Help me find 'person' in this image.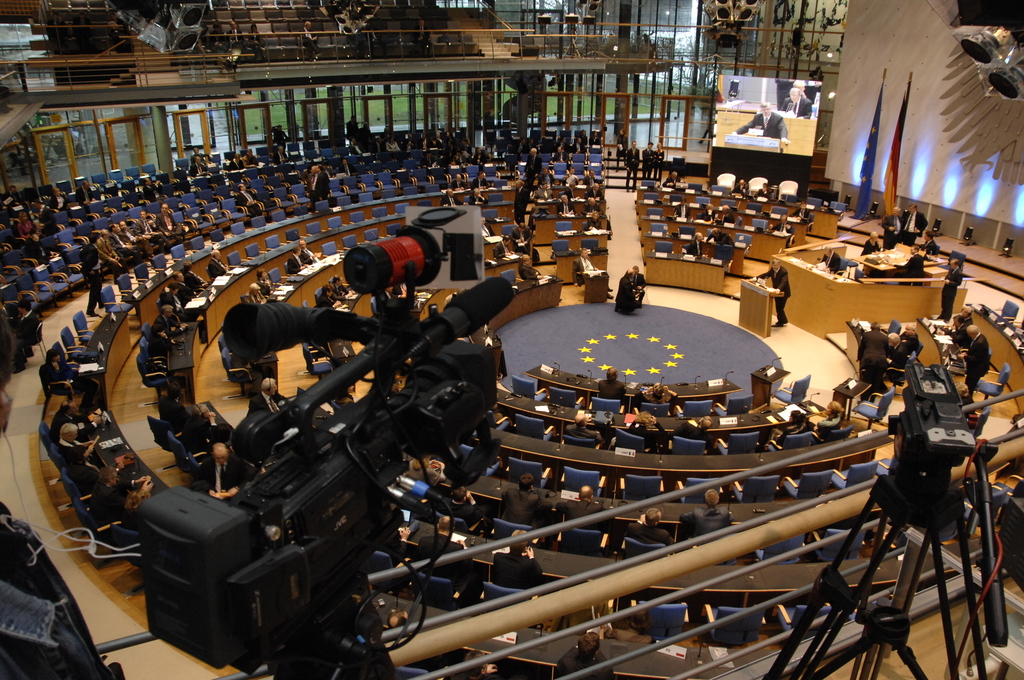
Found it: box=[643, 140, 655, 178].
